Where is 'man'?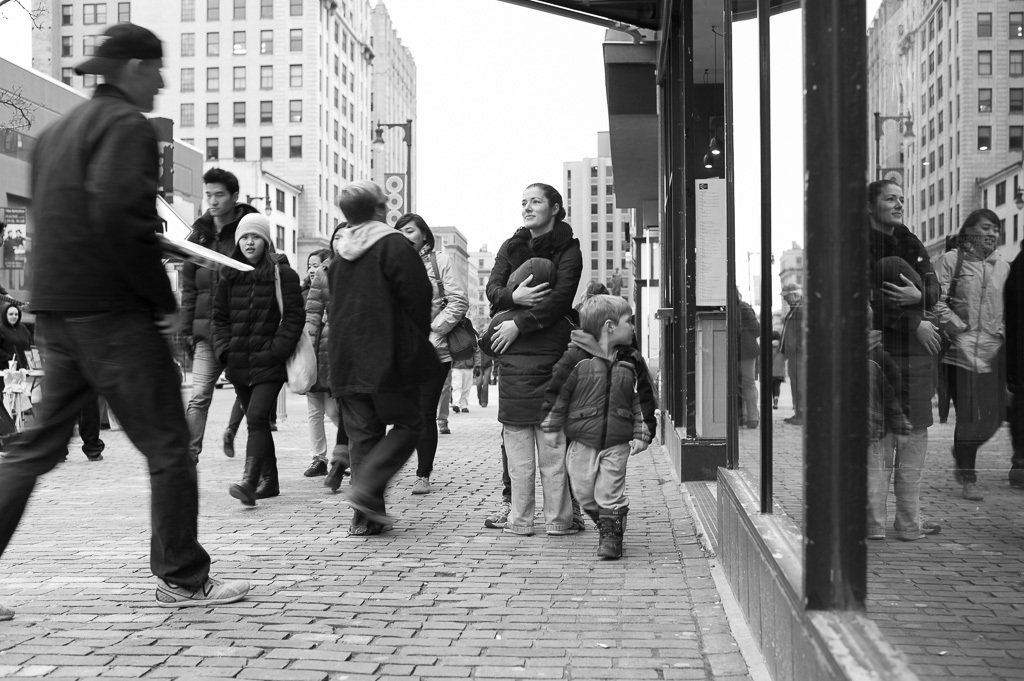
x1=179, y1=166, x2=264, y2=462.
